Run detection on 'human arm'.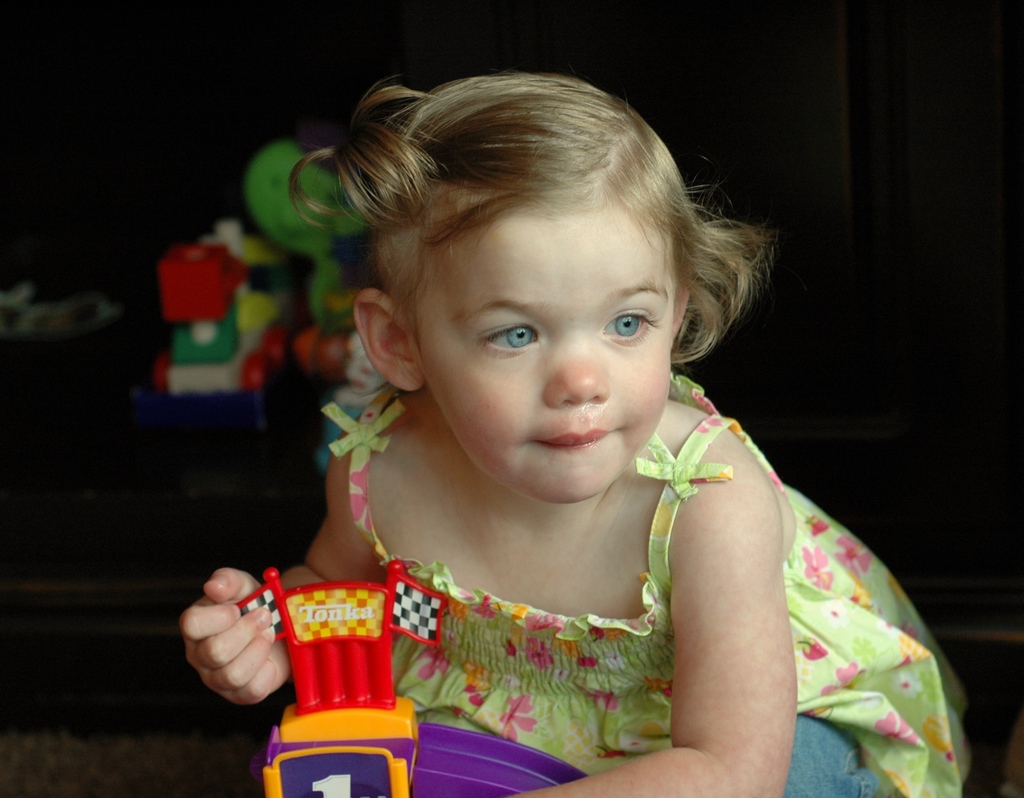
Result: [x1=672, y1=424, x2=801, y2=795].
